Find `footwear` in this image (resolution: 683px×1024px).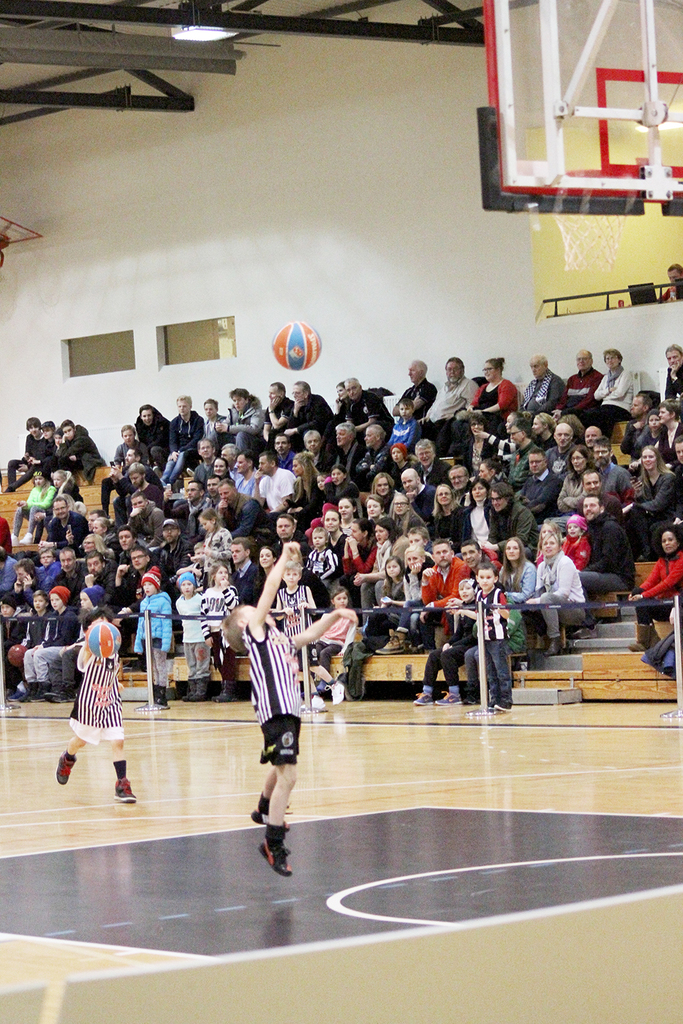
box(571, 621, 599, 644).
